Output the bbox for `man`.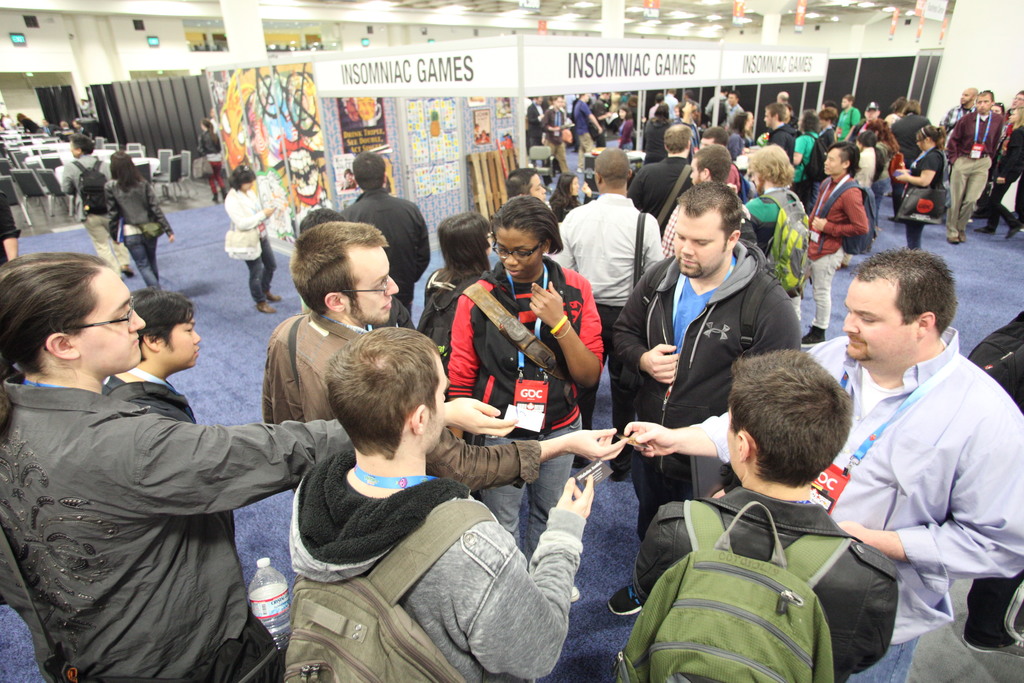
crop(632, 343, 900, 682).
